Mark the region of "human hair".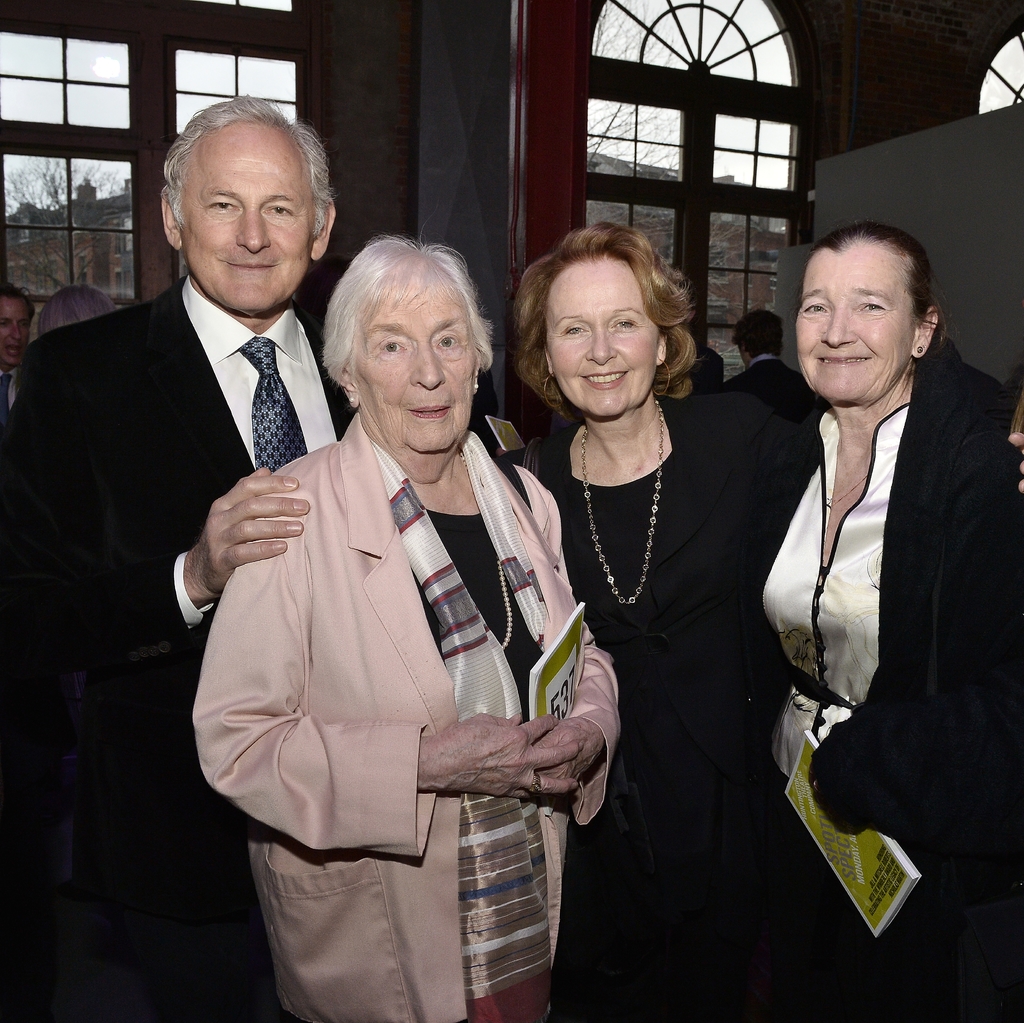
Region: detection(518, 225, 714, 417).
